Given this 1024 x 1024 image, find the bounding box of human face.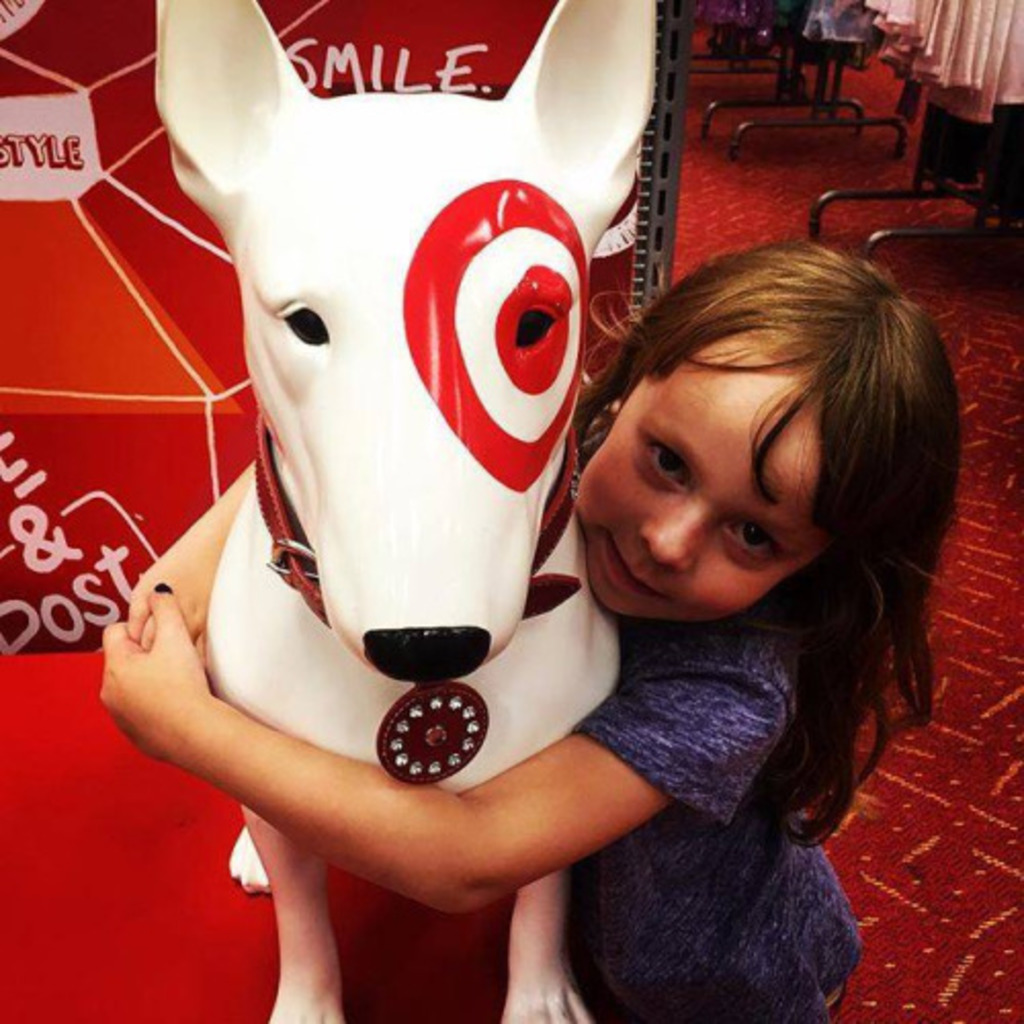
(569, 375, 838, 623).
